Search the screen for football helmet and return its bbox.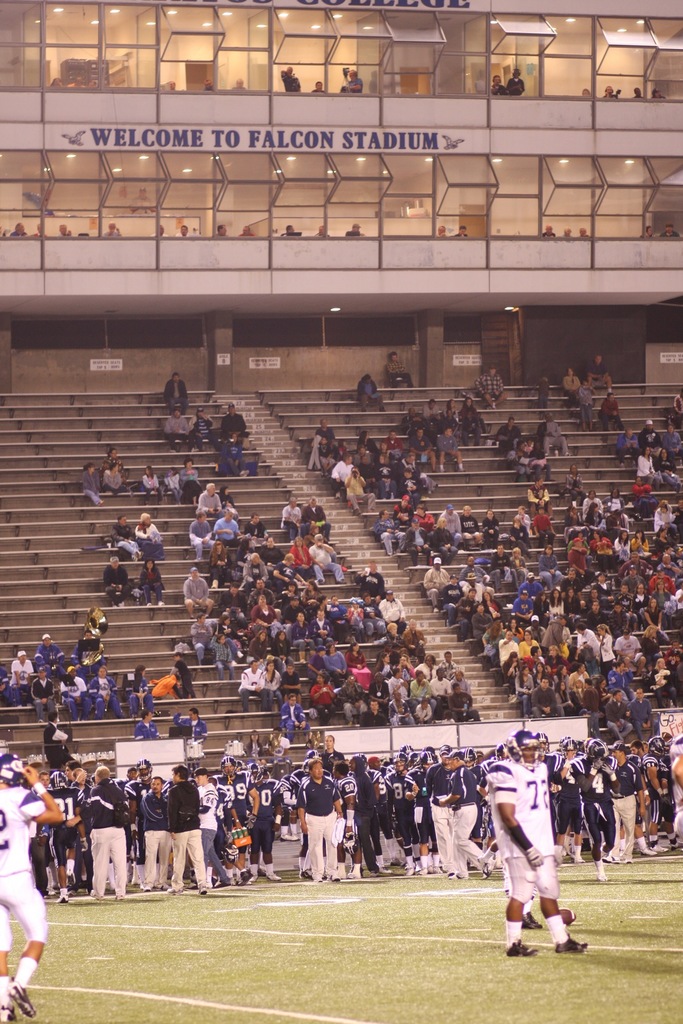
Found: bbox=(0, 749, 26, 789).
